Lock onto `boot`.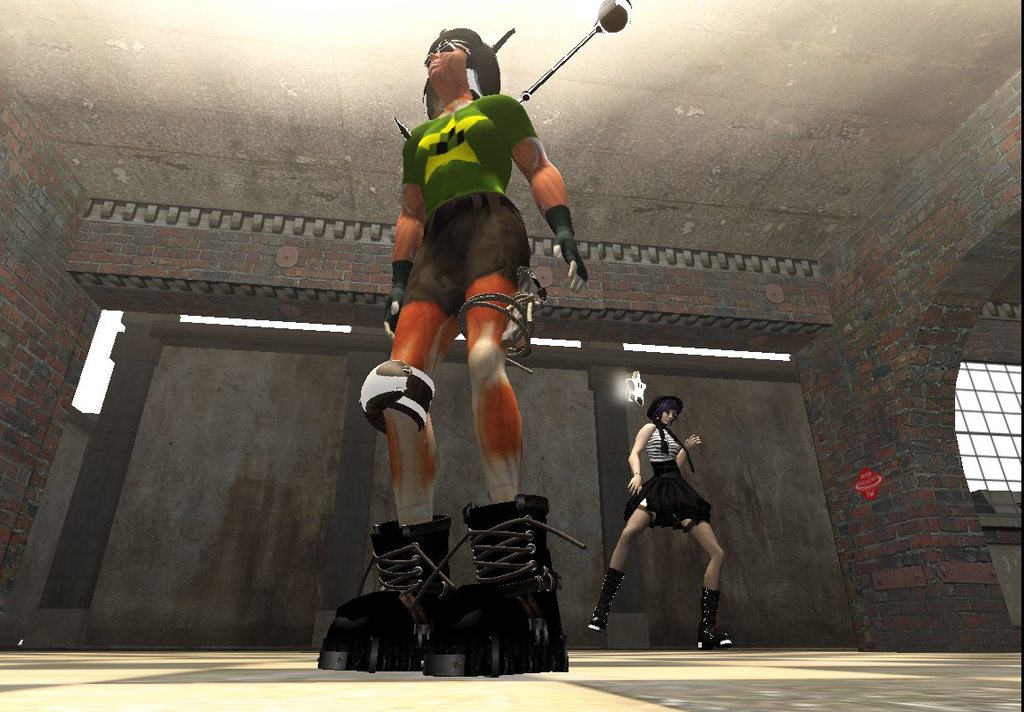
Locked: x1=582, y1=571, x2=625, y2=632.
